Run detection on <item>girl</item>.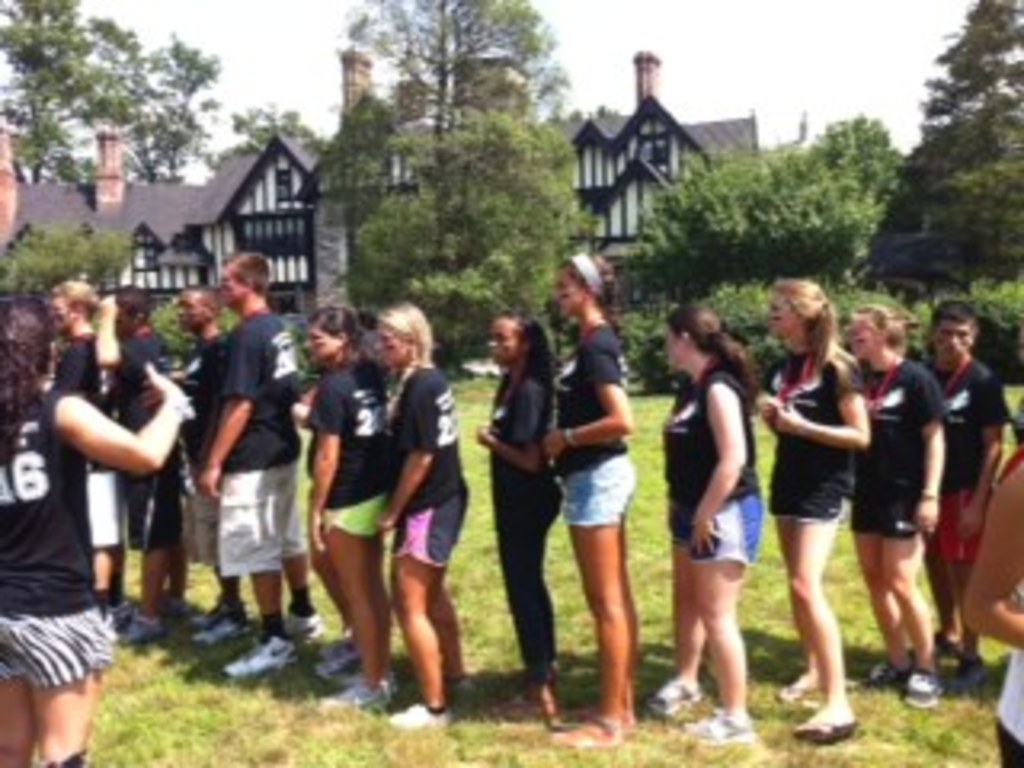
Result: 848, 294, 947, 730.
